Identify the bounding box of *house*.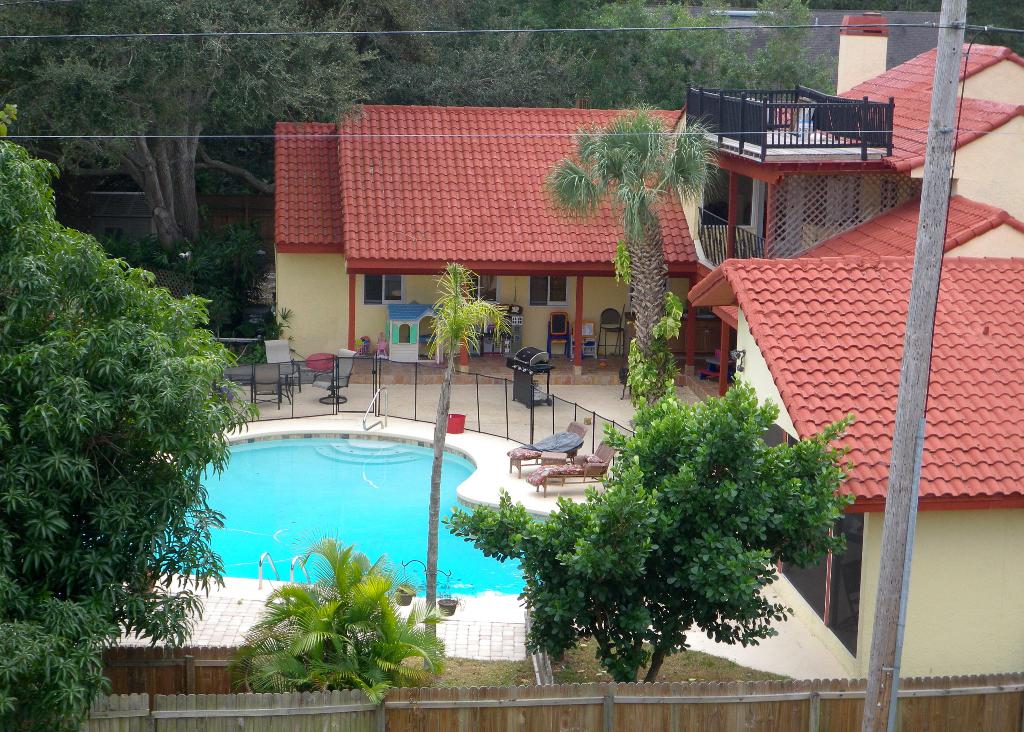
275,13,1023,678.
